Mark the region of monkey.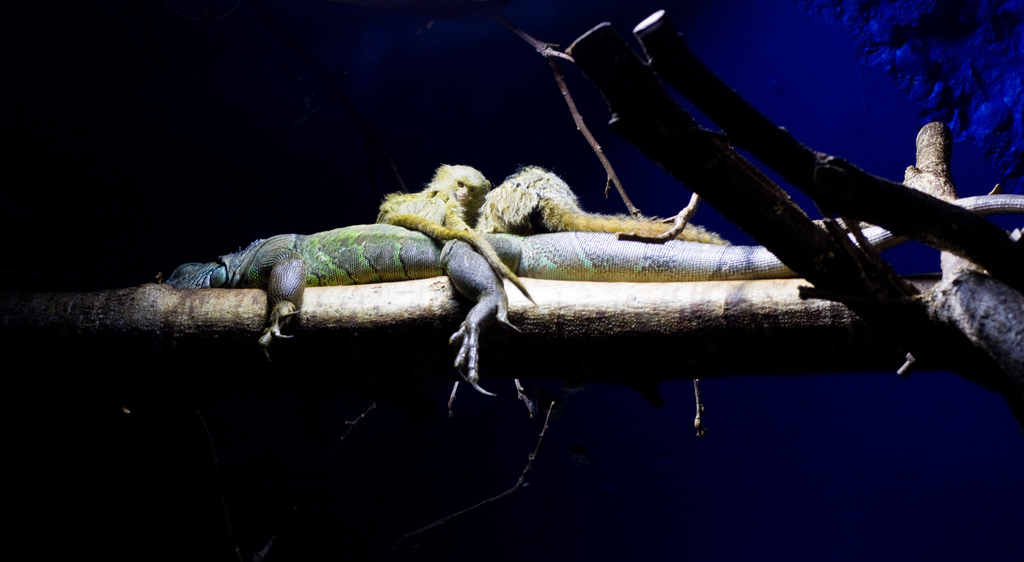
Region: (374,164,536,306).
